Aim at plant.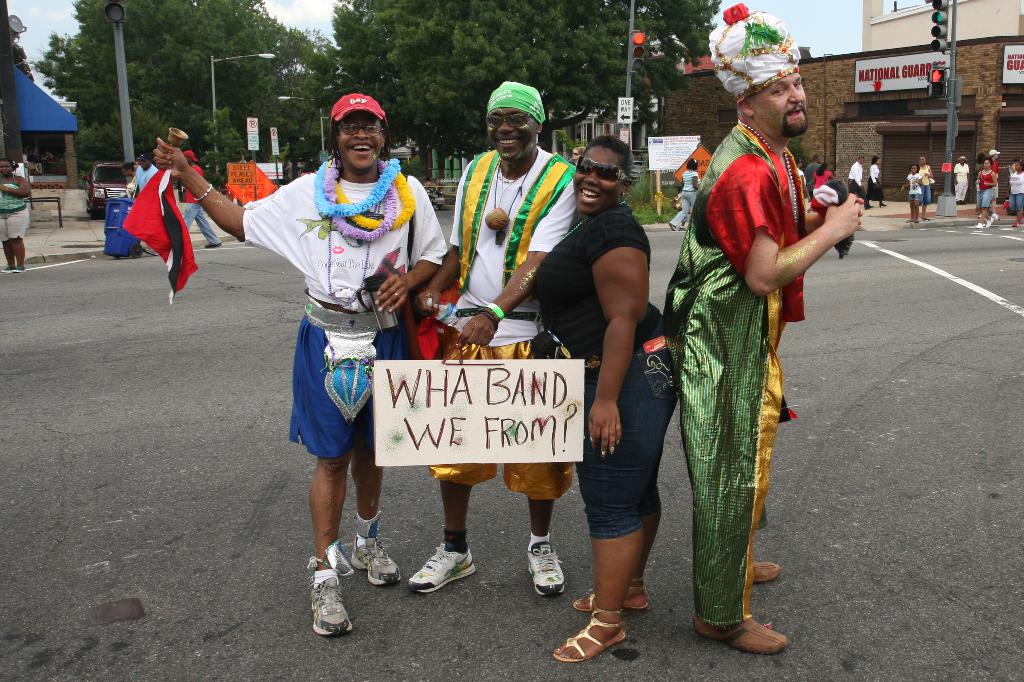
Aimed at [x1=201, y1=108, x2=253, y2=187].
